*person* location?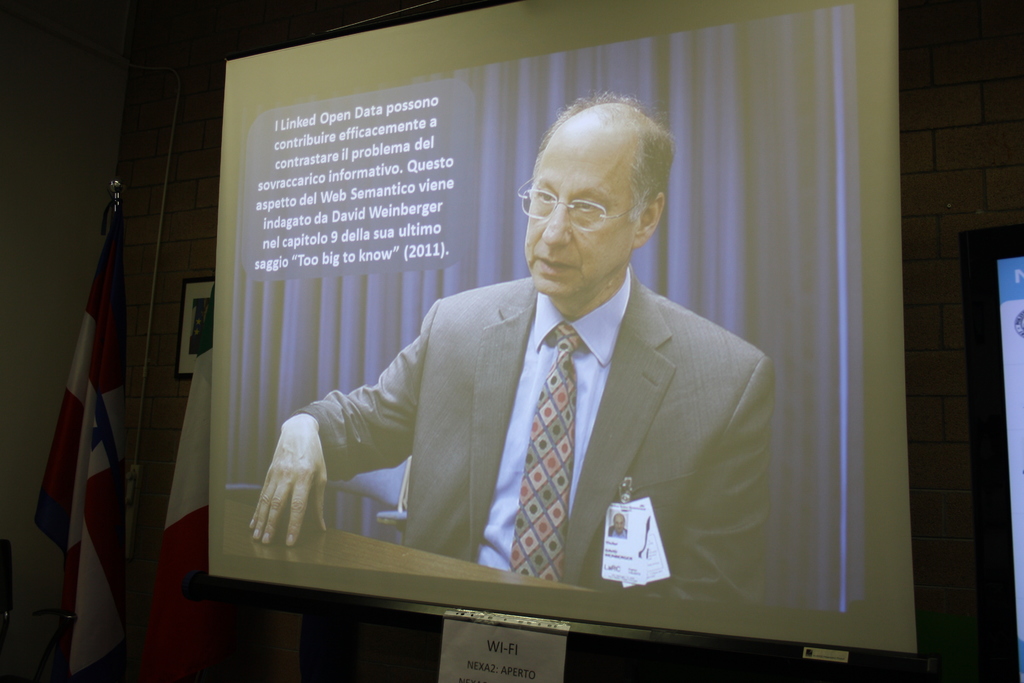
315/144/792/664
